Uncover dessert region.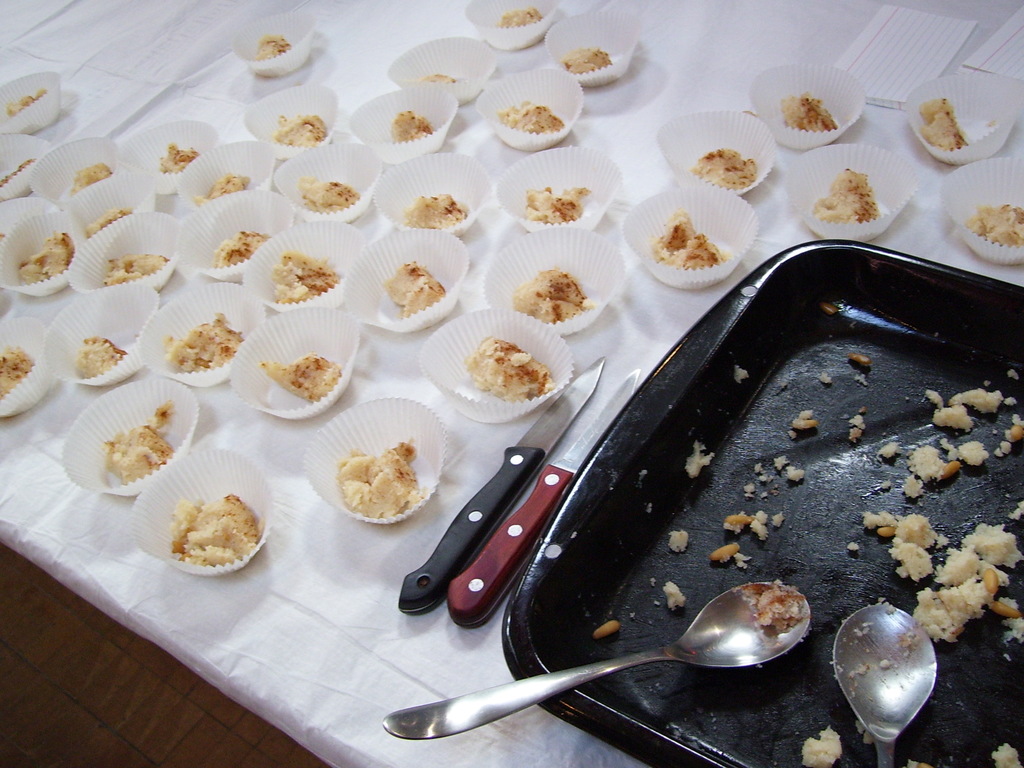
Uncovered: detection(513, 266, 597, 322).
